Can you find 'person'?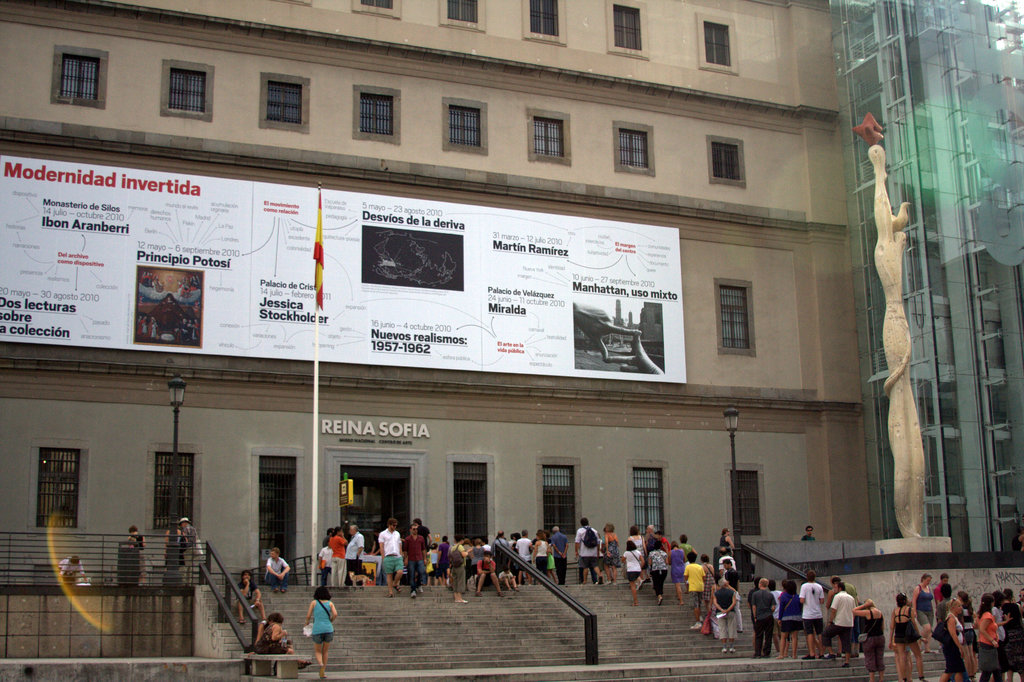
Yes, bounding box: crop(931, 574, 948, 607).
